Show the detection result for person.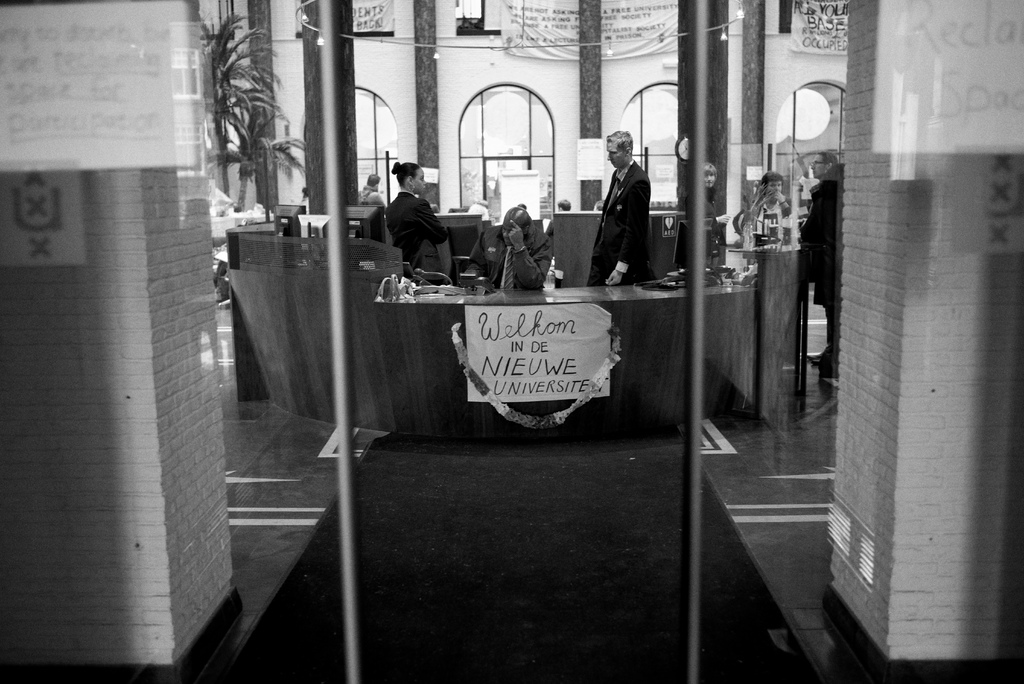
bbox=[689, 163, 740, 256].
